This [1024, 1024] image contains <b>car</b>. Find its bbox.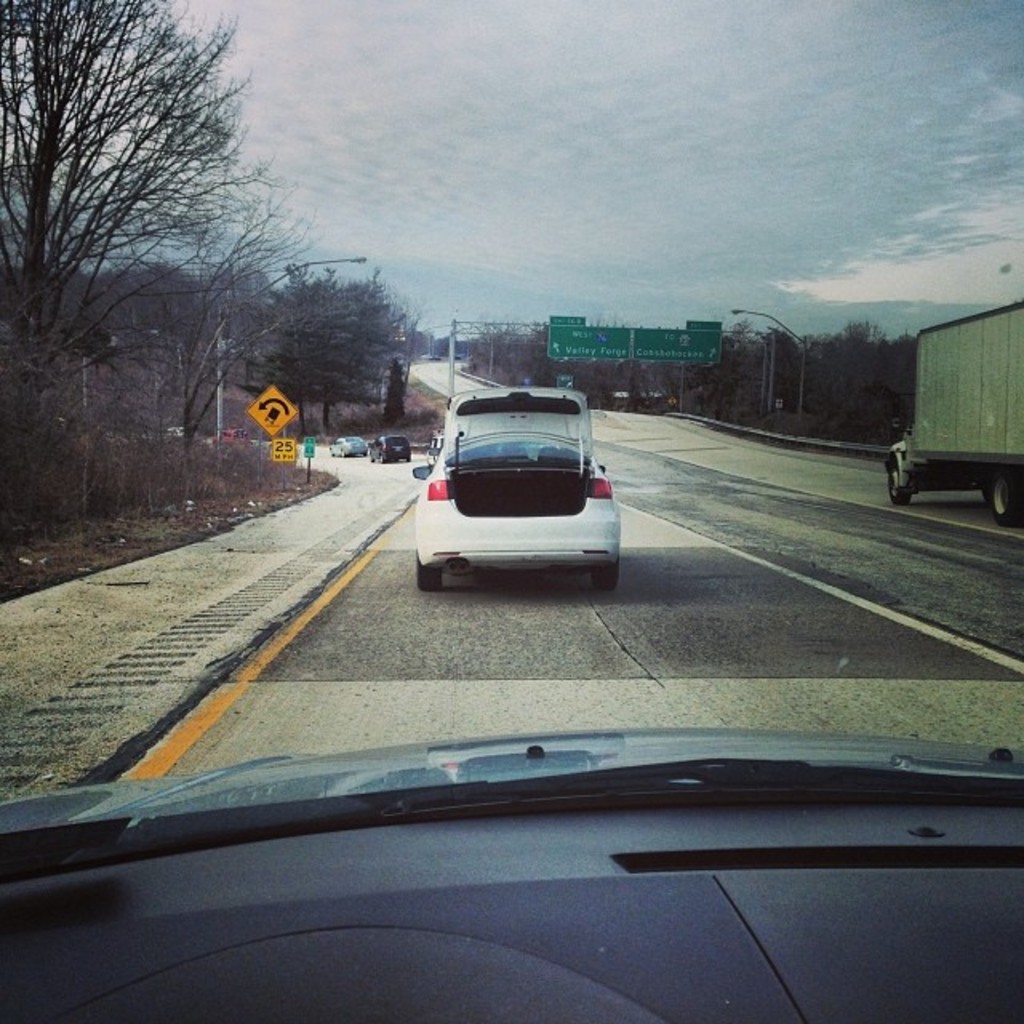
bbox=(0, 0, 1022, 1022).
